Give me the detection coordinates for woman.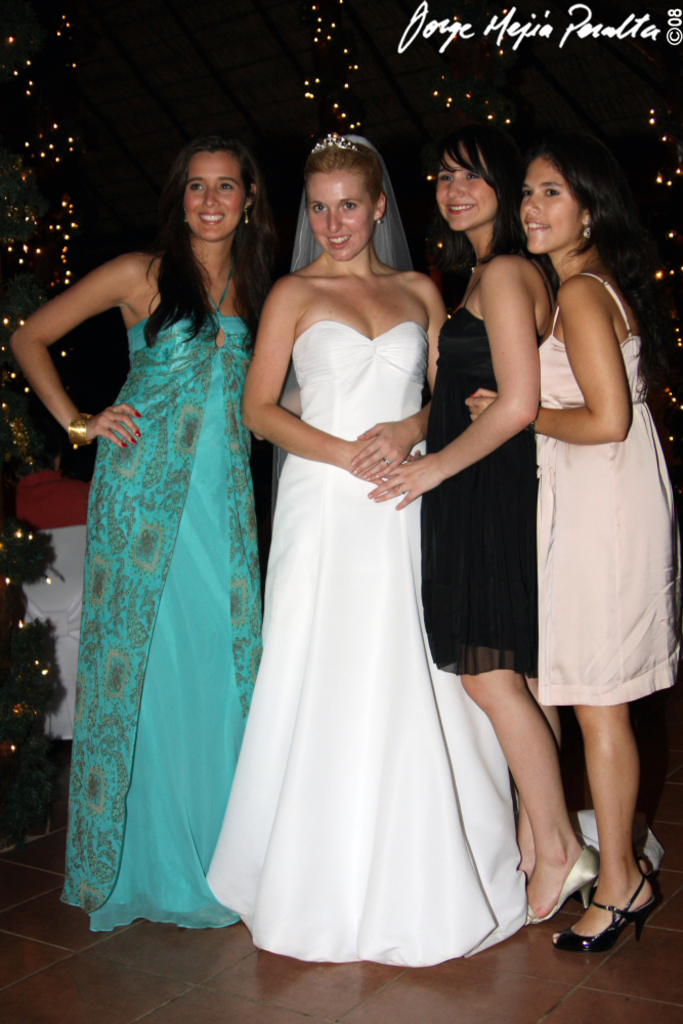
detection(370, 128, 603, 929).
